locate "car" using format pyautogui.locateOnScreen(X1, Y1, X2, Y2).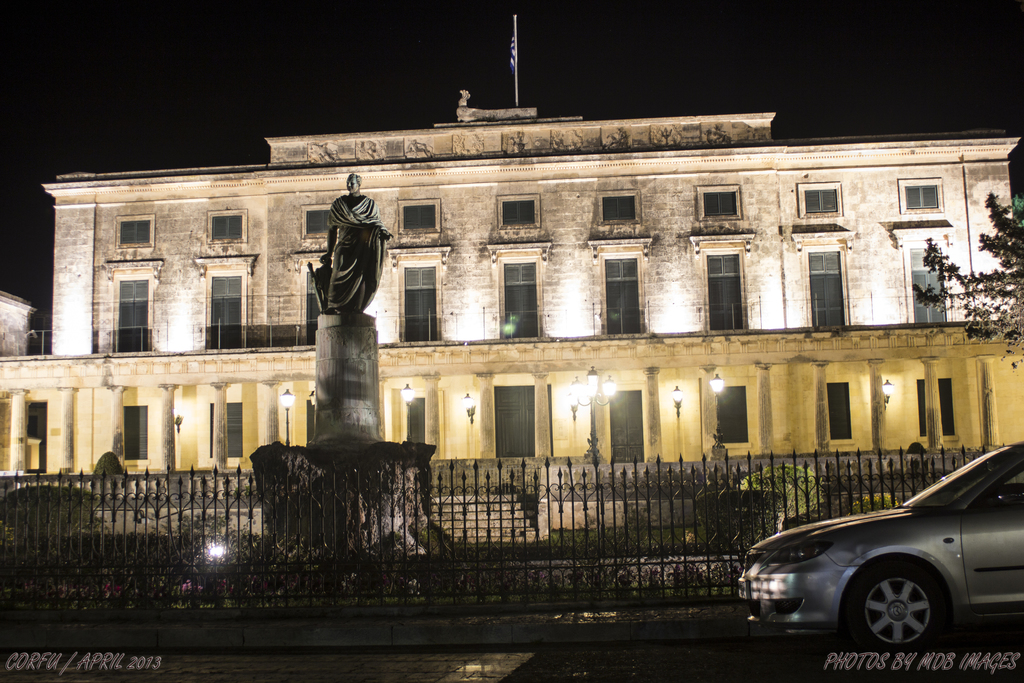
pyautogui.locateOnScreen(0, 486, 224, 613).
